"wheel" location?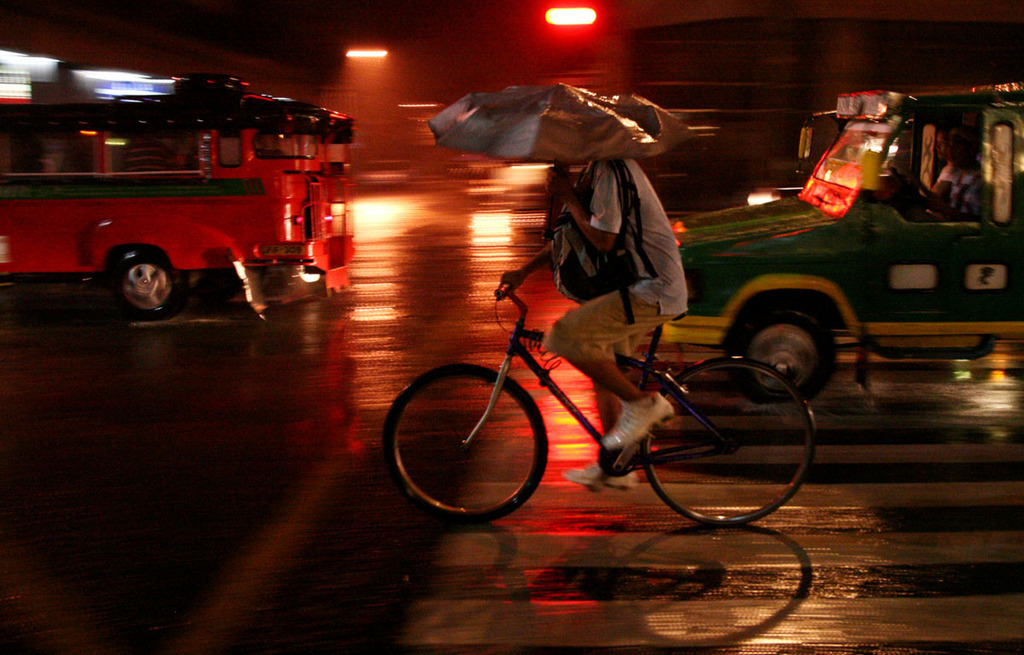
l=107, t=237, r=176, b=312
